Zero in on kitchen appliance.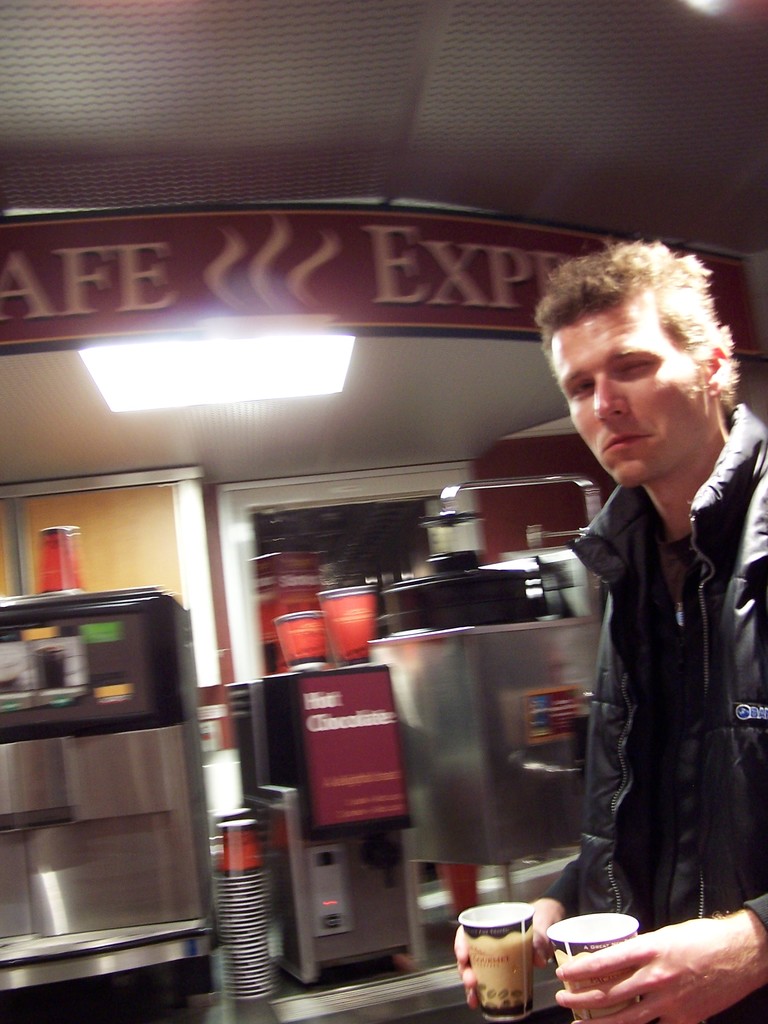
Zeroed in: [452, 904, 531, 1014].
